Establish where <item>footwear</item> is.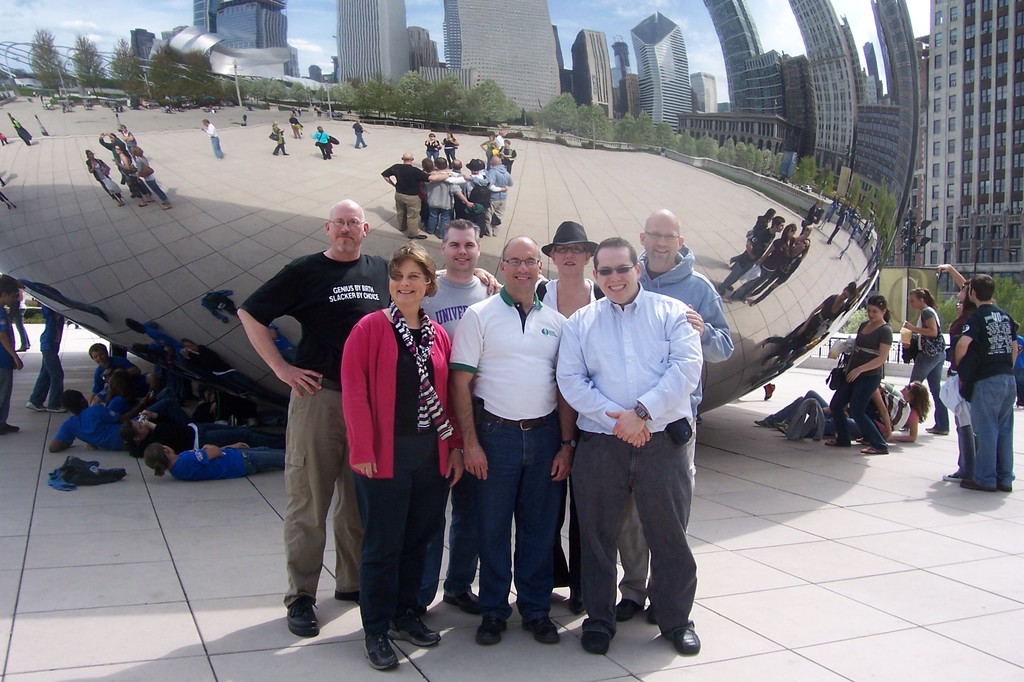
Established at bbox(362, 631, 399, 669).
